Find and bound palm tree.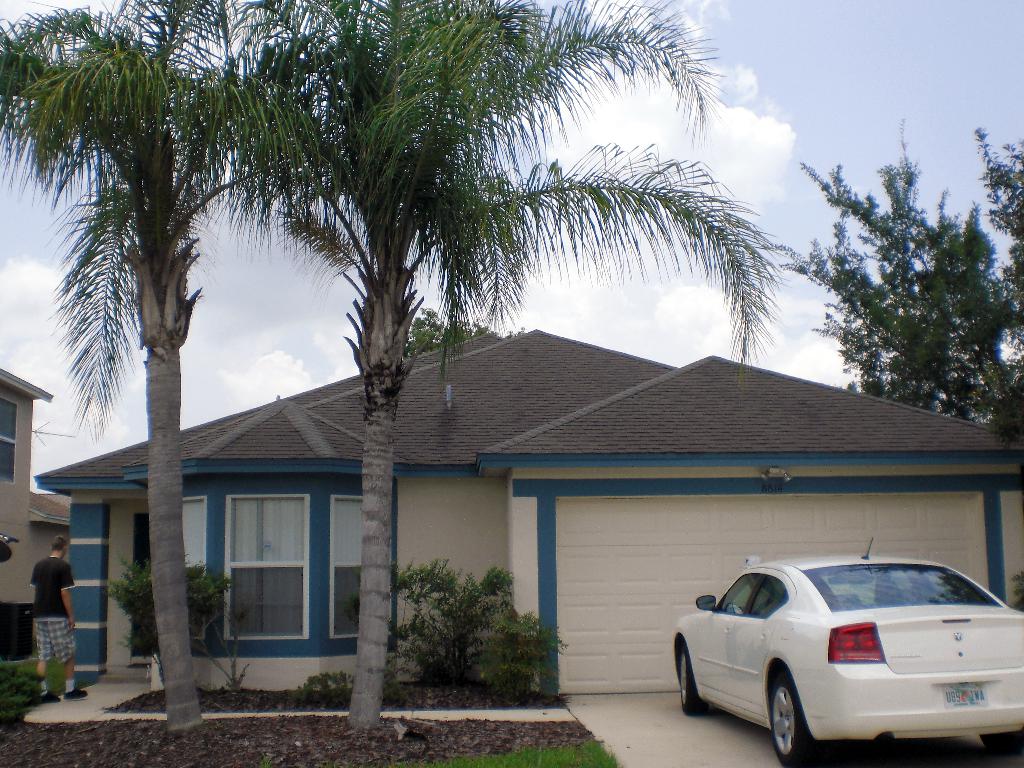
Bound: (x1=0, y1=0, x2=316, y2=746).
